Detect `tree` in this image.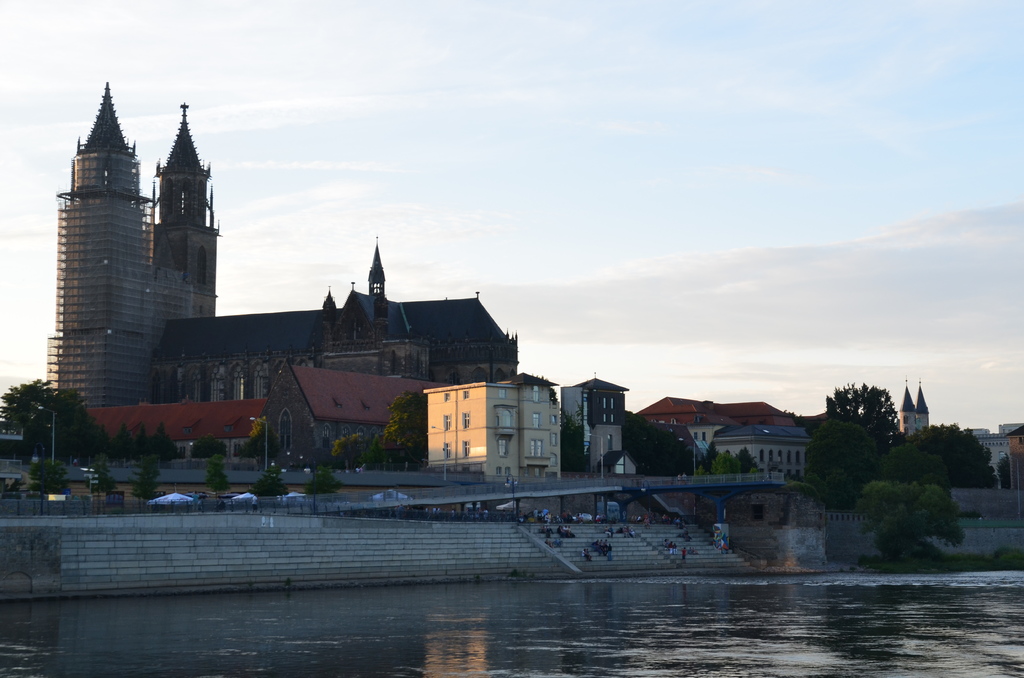
Detection: (386,389,428,462).
